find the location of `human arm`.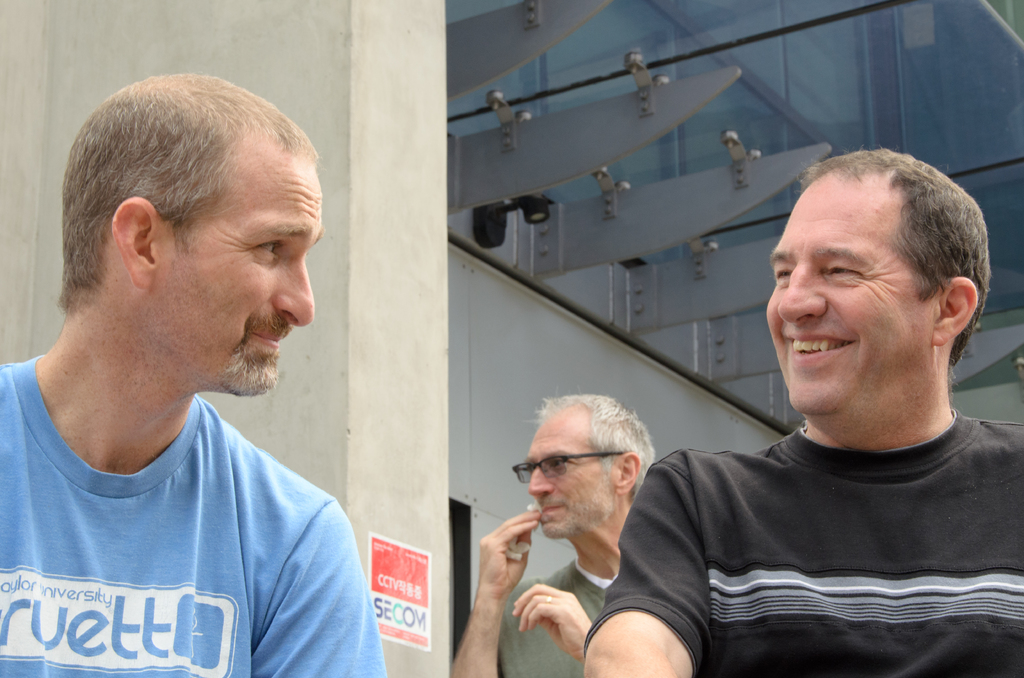
Location: [left=248, top=497, right=385, bottom=677].
